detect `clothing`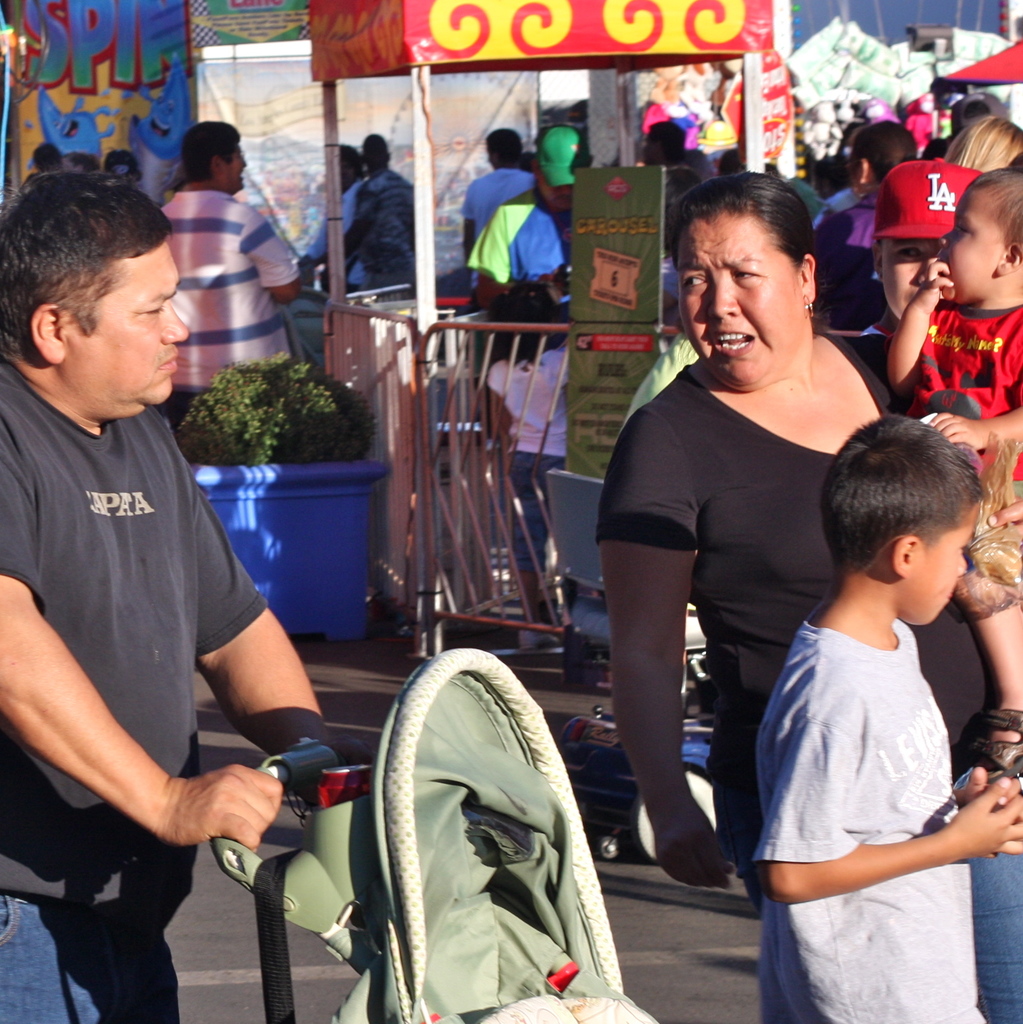
Rect(751, 523, 991, 968)
